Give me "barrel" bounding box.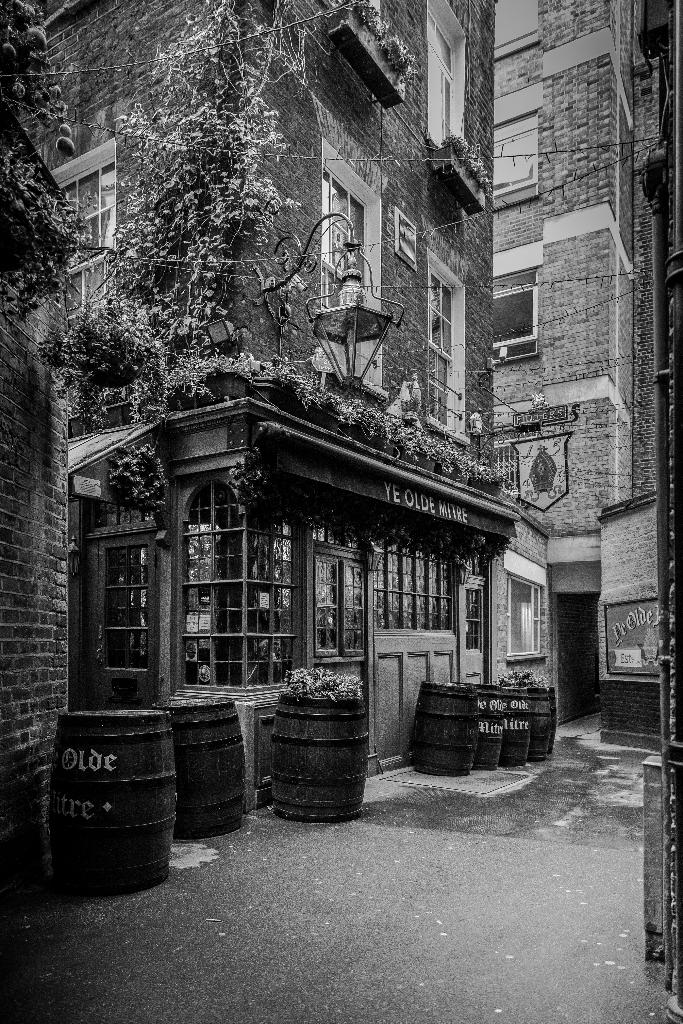
bbox(251, 685, 377, 829).
